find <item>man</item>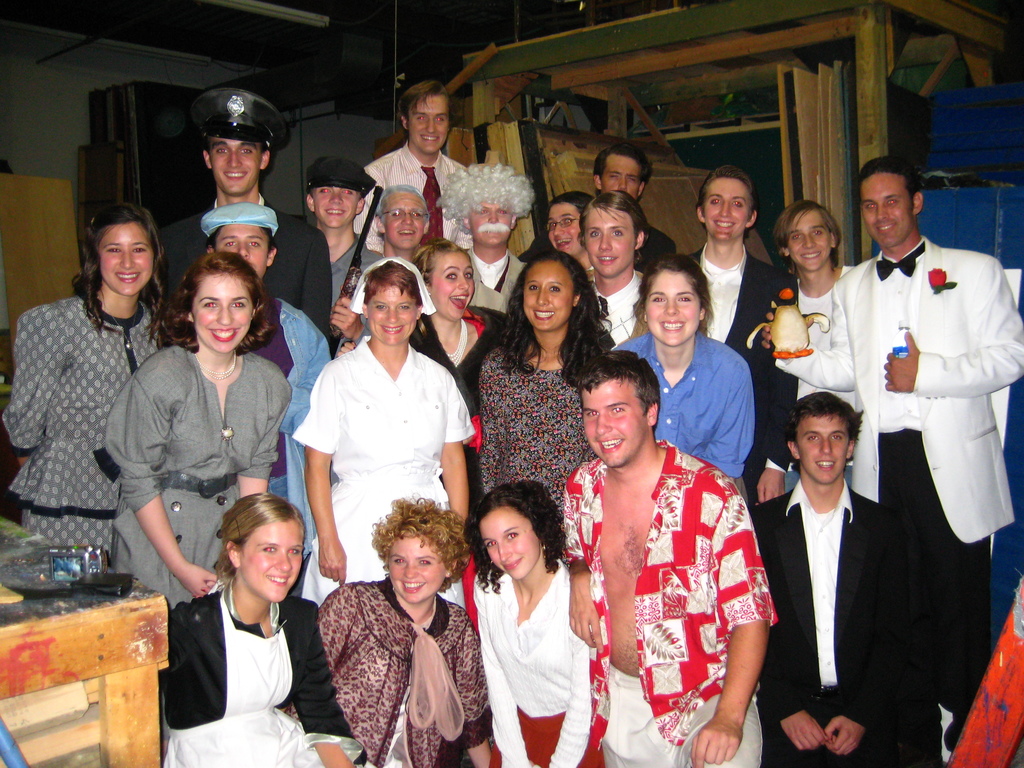
352,83,468,252
